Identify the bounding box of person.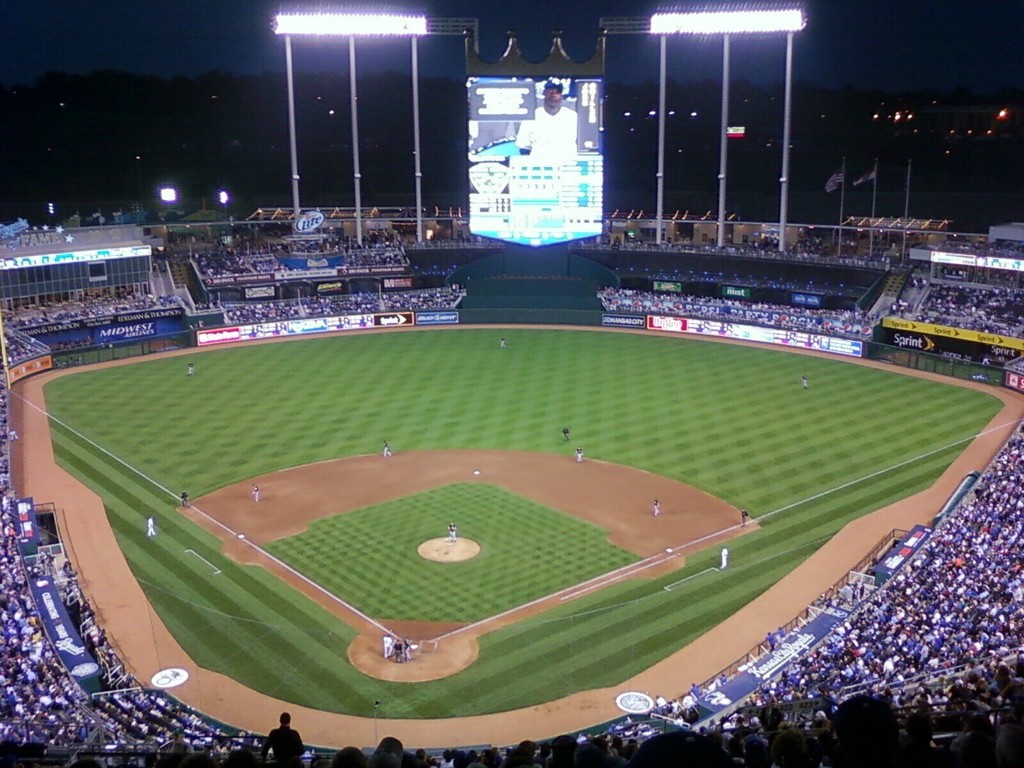
rect(186, 360, 196, 379).
